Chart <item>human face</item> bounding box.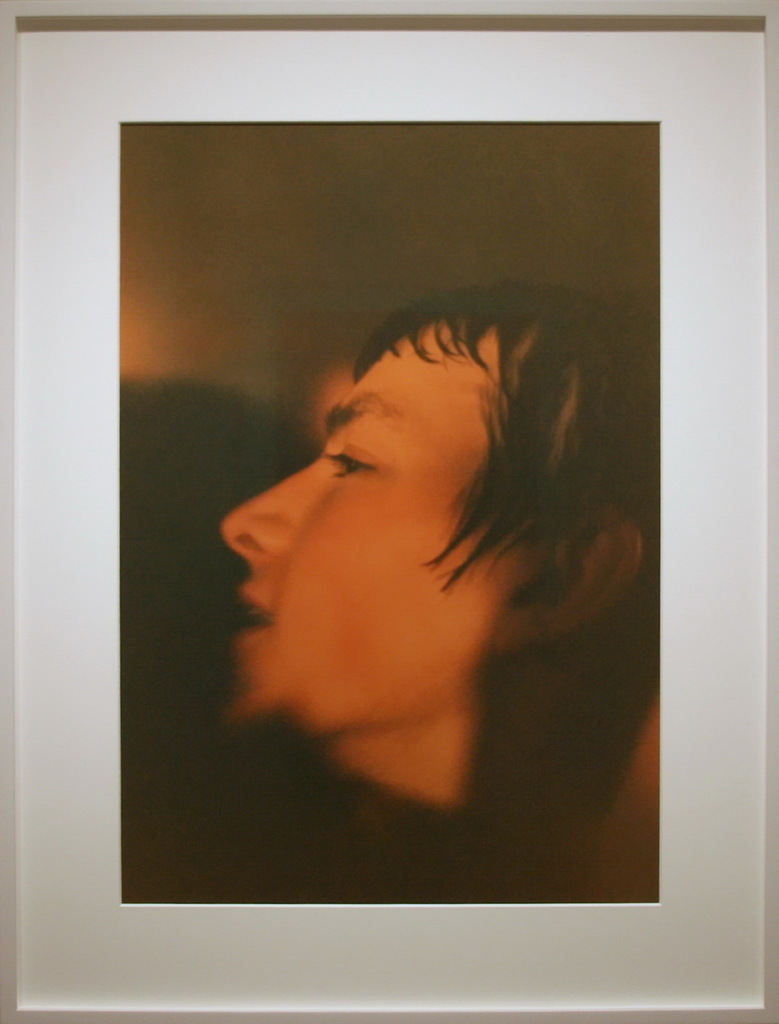
Charted: left=216, top=305, right=581, bottom=742.
